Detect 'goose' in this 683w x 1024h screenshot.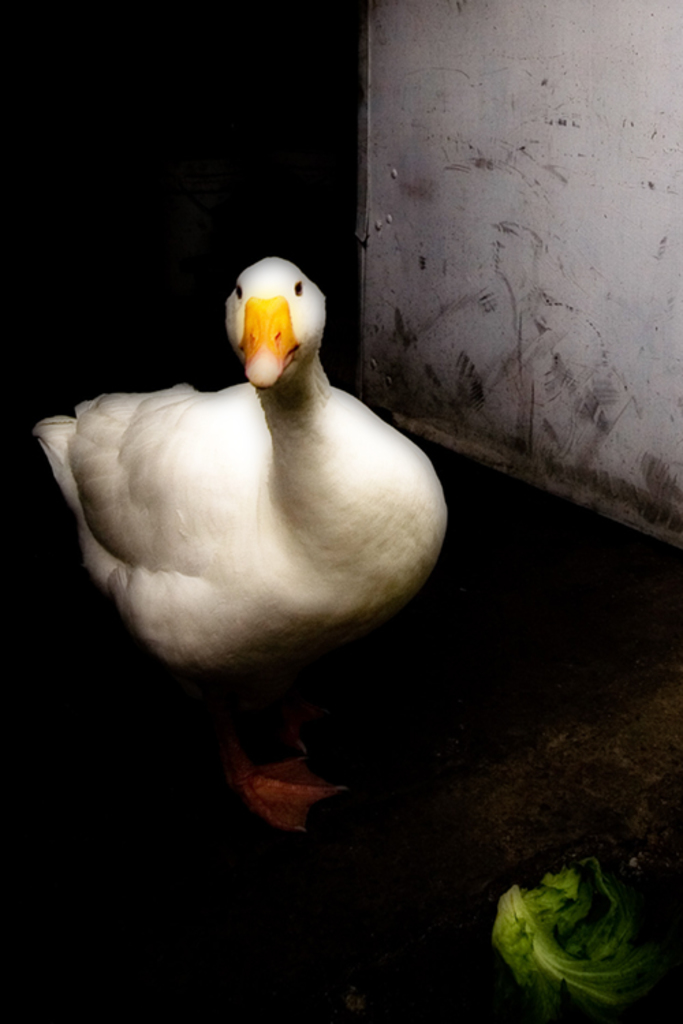
Detection: (left=48, top=247, right=436, bottom=788).
